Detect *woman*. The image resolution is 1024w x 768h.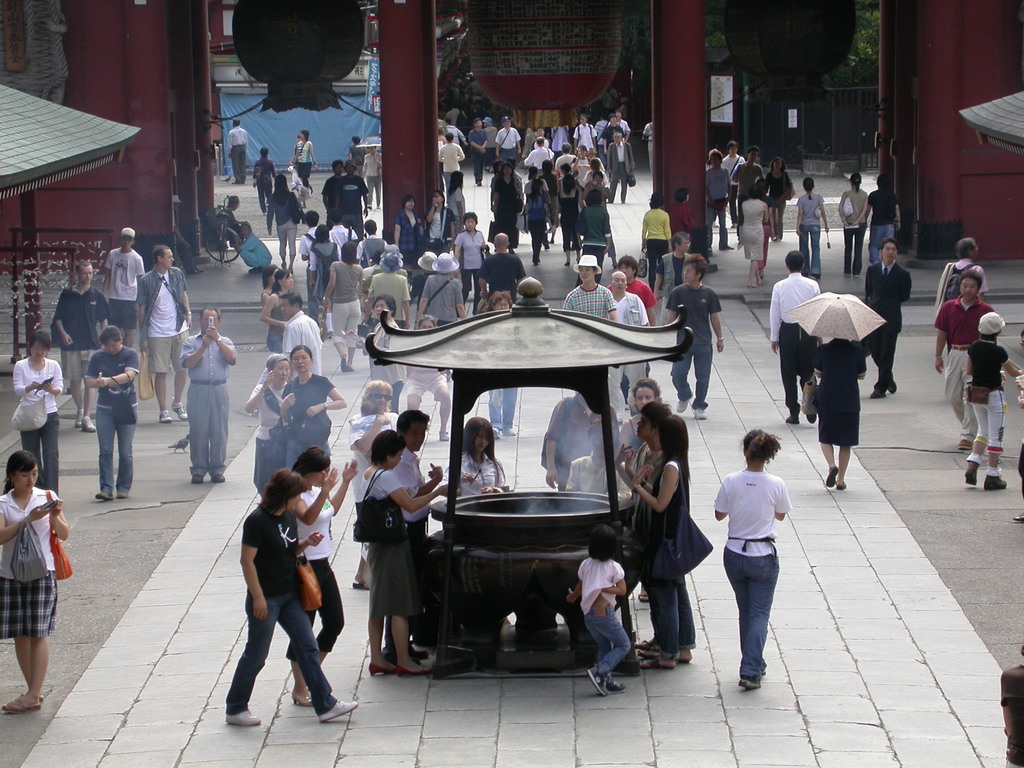
locate(584, 173, 619, 269).
